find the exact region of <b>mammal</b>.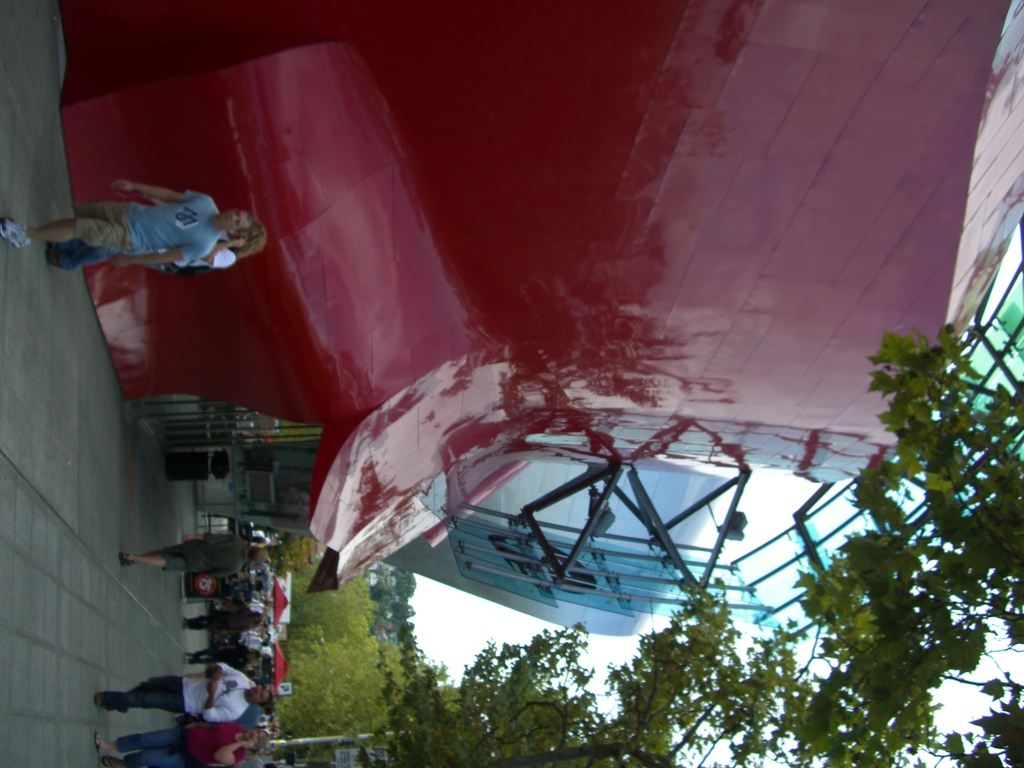
Exact region: locate(186, 640, 264, 667).
